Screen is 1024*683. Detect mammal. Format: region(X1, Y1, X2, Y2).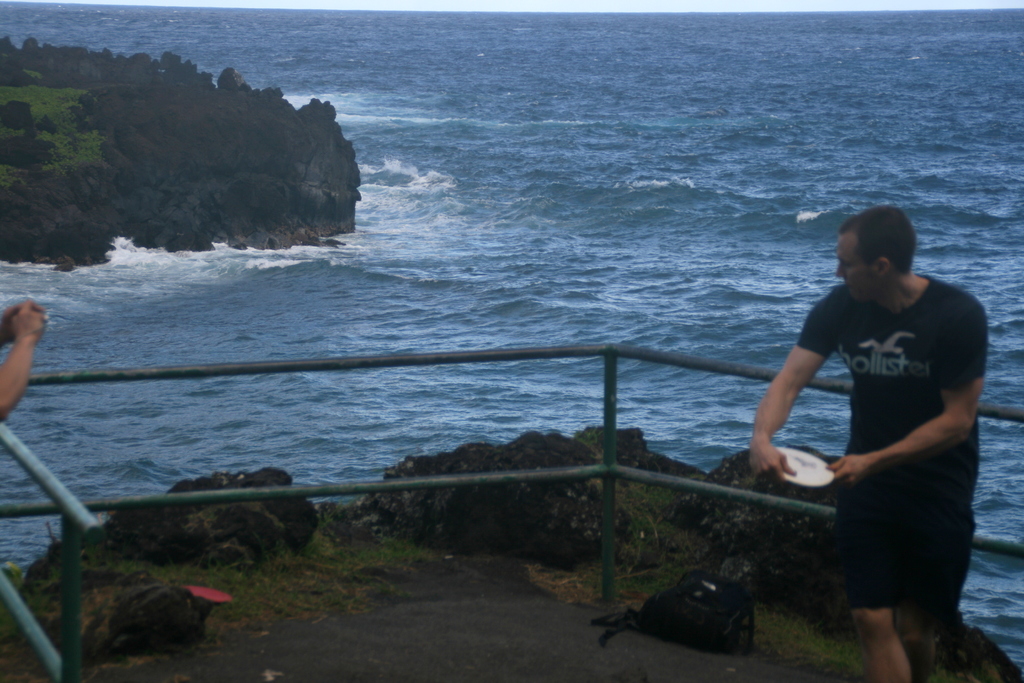
region(766, 251, 991, 675).
